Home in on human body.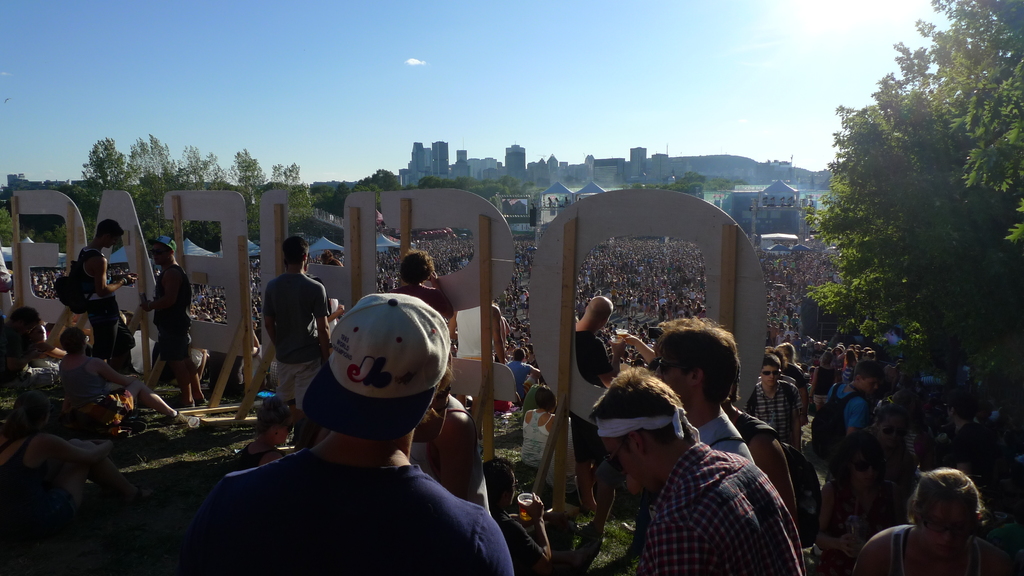
Homed in at x1=747, y1=377, x2=804, y2=448.
